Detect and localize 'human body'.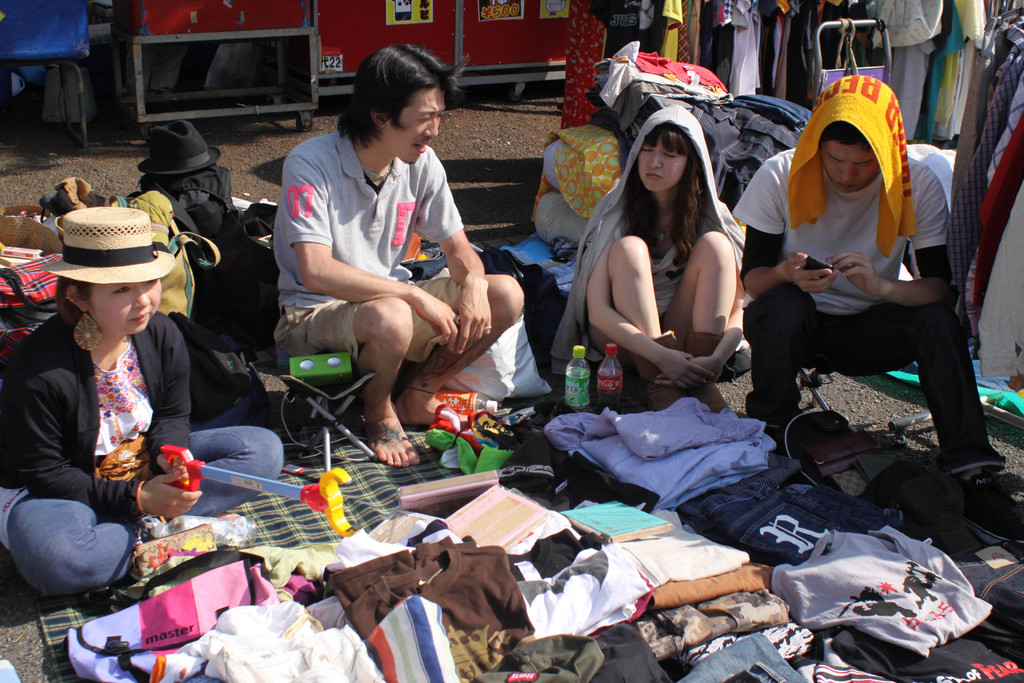
Localized at [570, 106, 746, 410].
